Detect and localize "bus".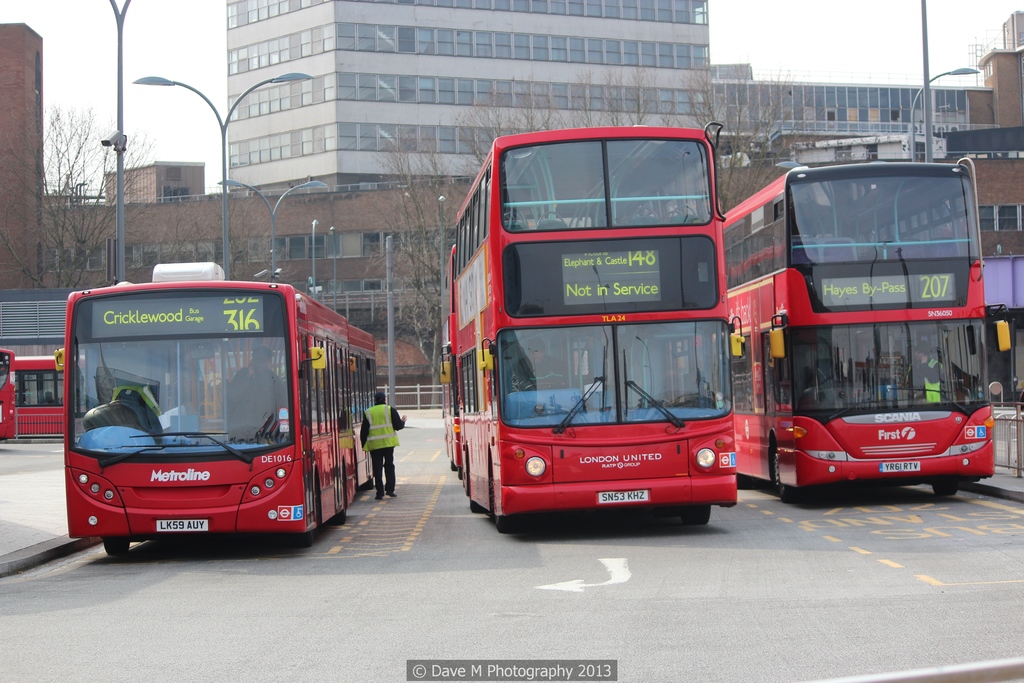
Localized at (left=0, top=347, right=18, bottom=437).
